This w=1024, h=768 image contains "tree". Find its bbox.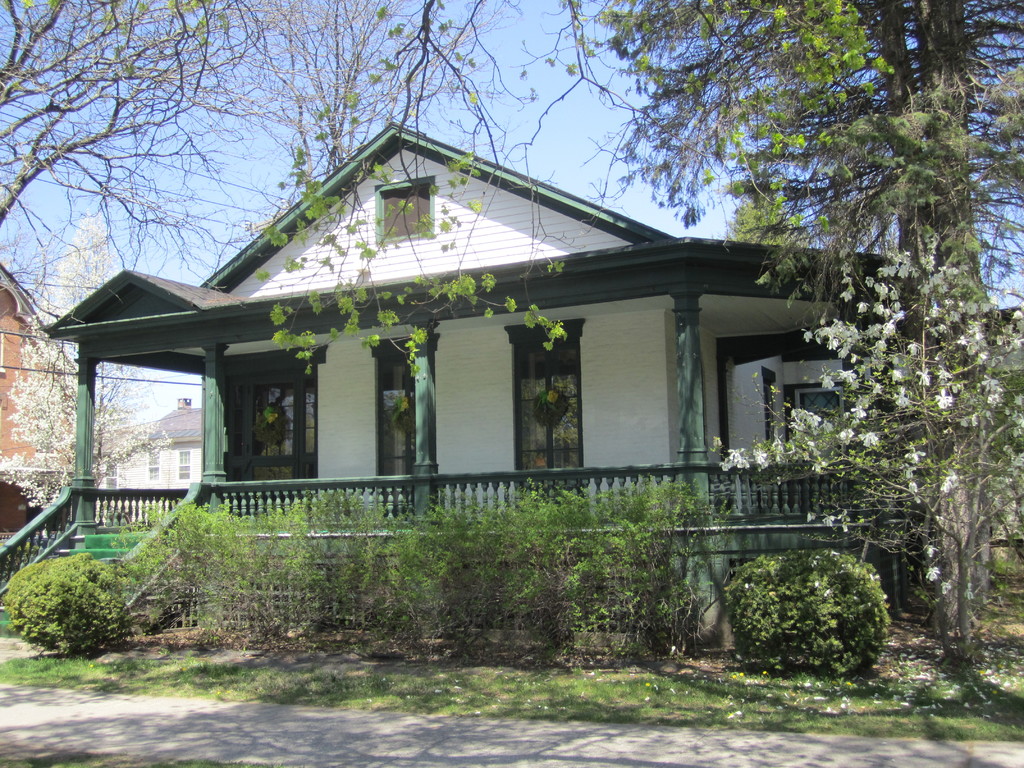
(705,214,1023,666).
